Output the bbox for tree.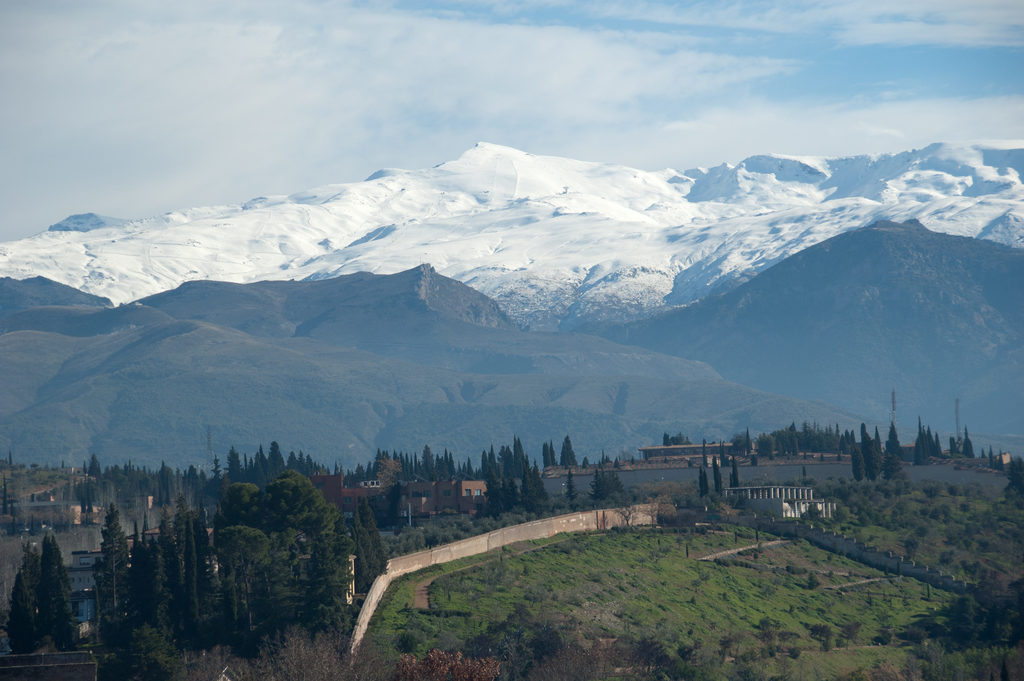
bbox(483, 466, 506, 516).
